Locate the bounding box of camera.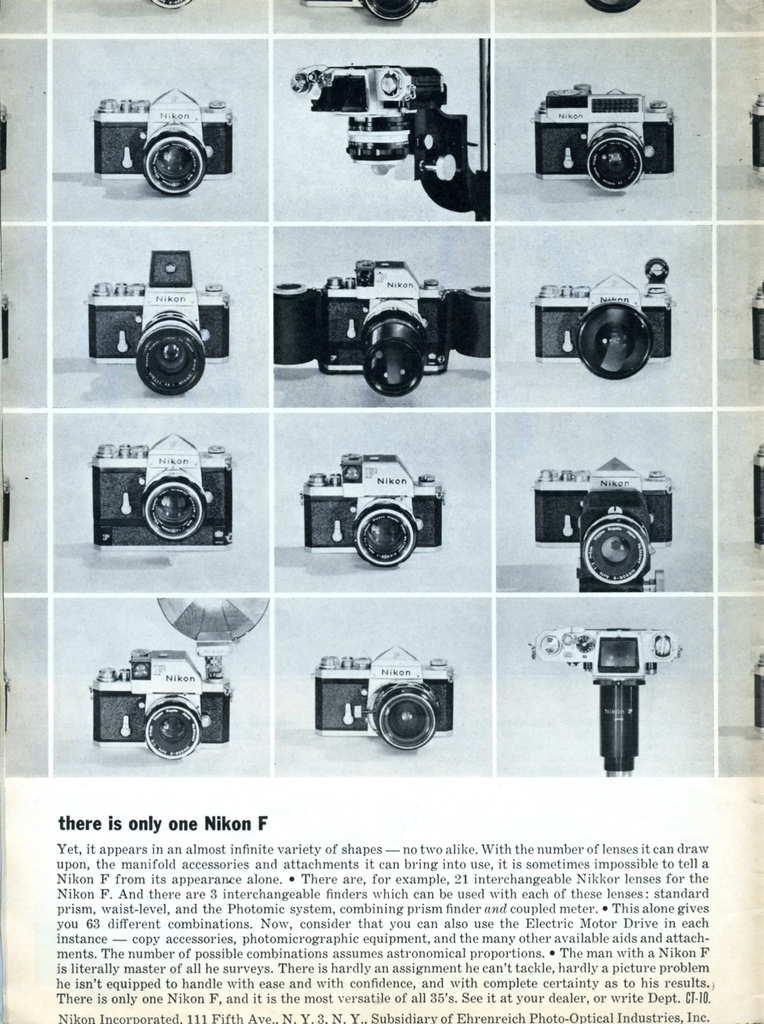
Bounding box: bbox=(80, 593, 266, 760).
